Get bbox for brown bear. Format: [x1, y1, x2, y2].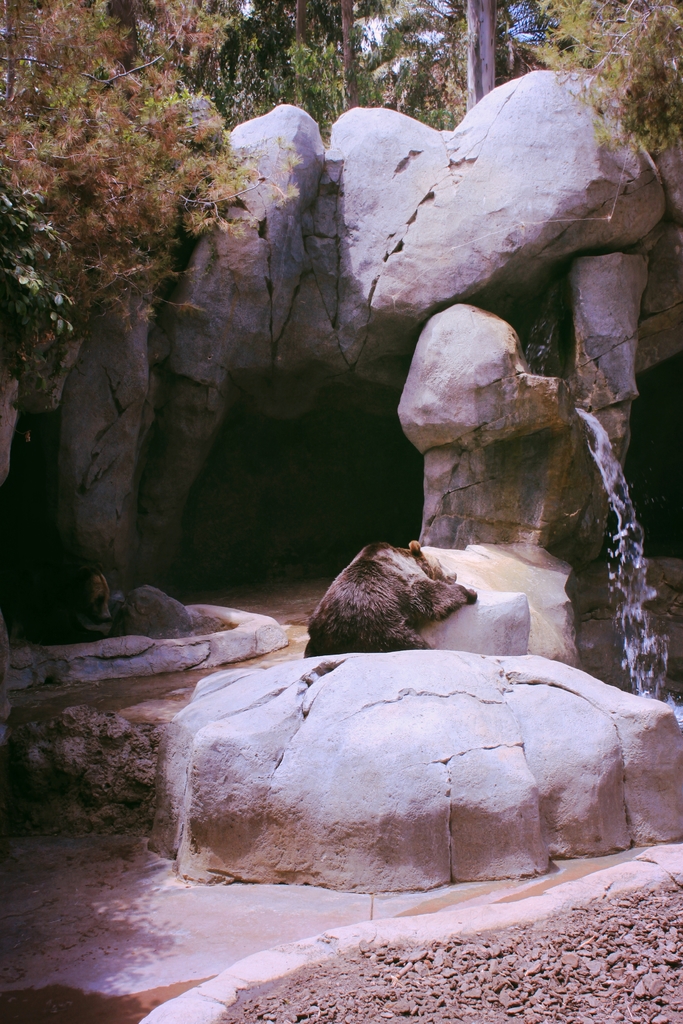
[302, 538, 479, 659].
